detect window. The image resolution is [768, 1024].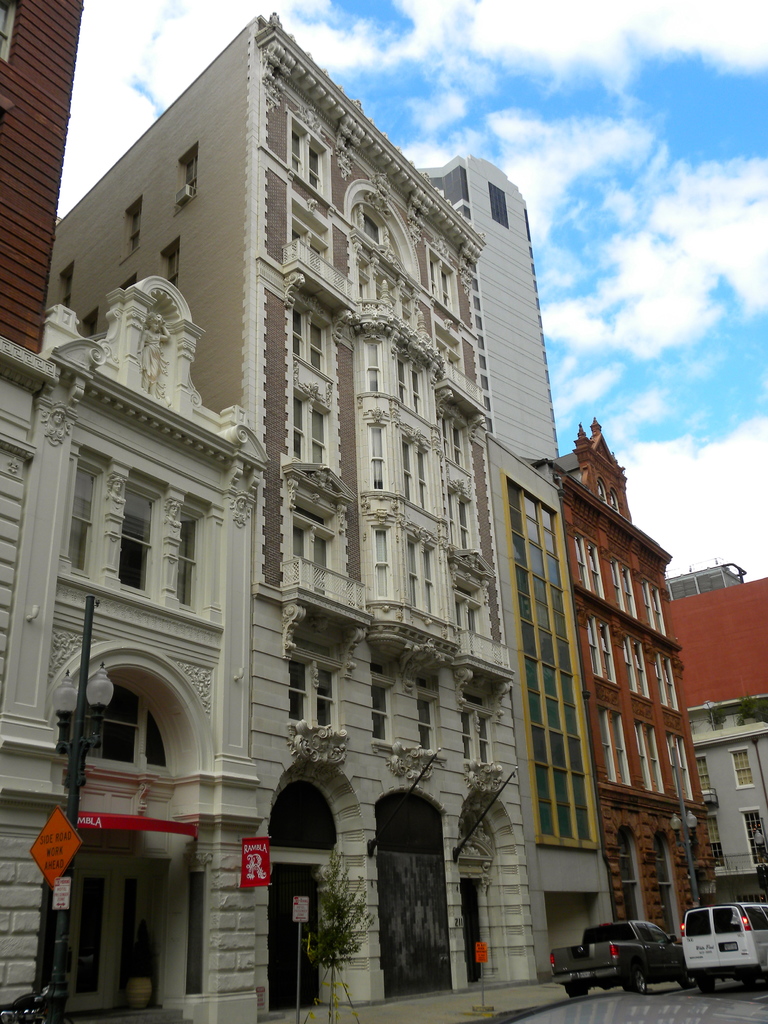
{"left": 173, "top": 144, "right": 197, "bottom": 205}.
